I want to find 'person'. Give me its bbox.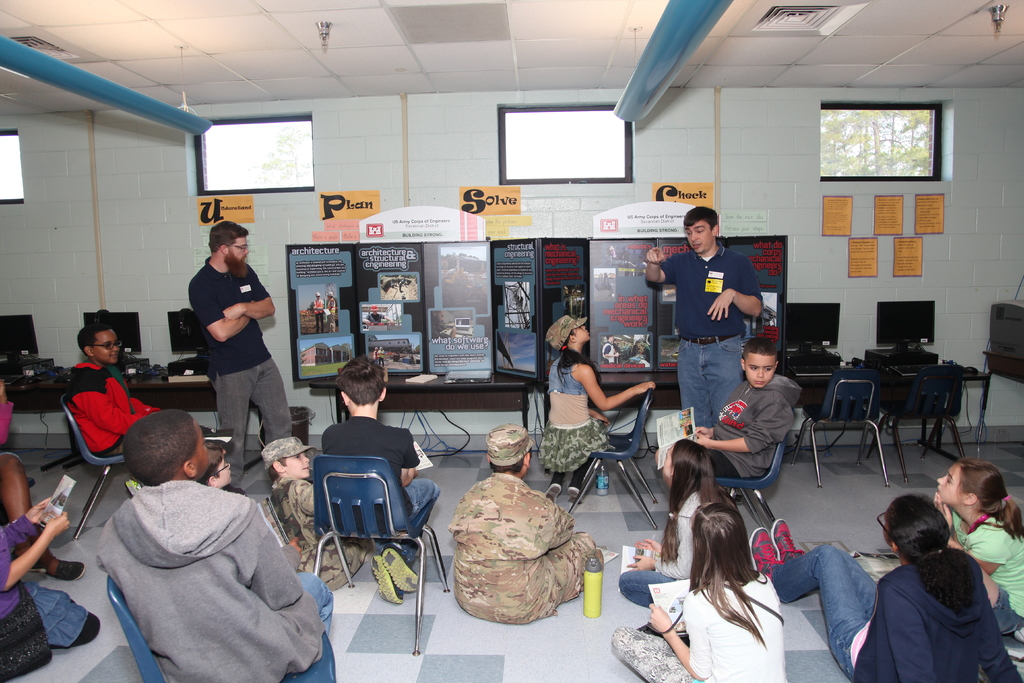
left=539, top=304, right=653, bottom=497.
